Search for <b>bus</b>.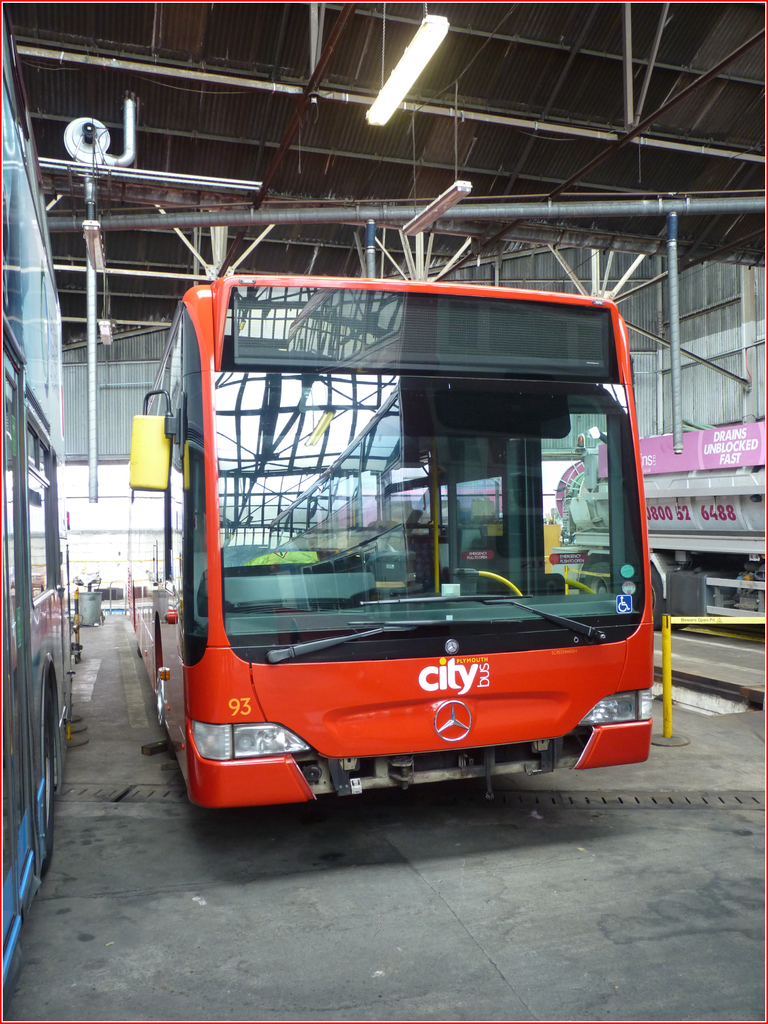
Found at (118,273,650,812).
